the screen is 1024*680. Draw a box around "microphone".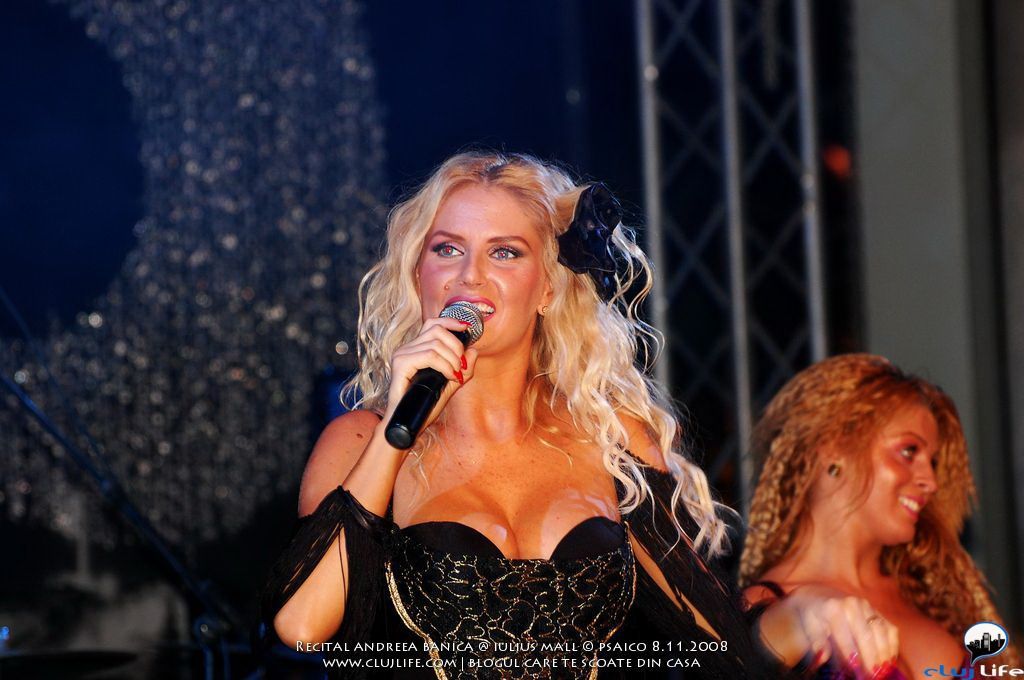
x1=389, y1=302, x2=493, y2=453.
